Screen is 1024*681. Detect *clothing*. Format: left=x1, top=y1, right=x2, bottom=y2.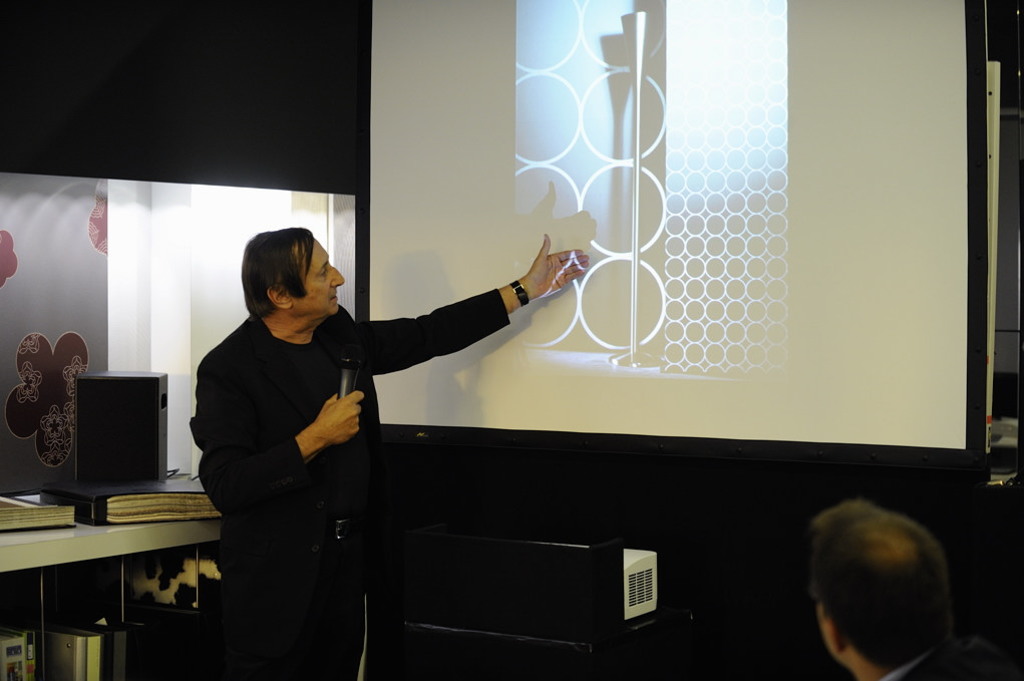
left=880, top=620, right=1023, bottom=680.
